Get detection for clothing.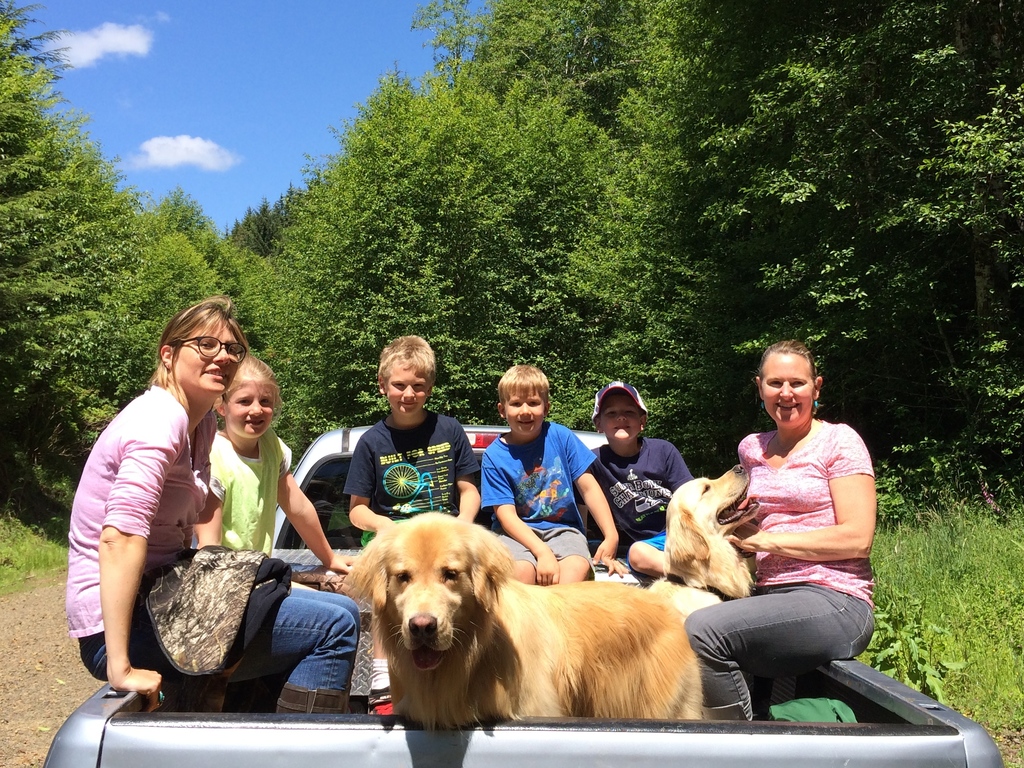
Detection: locate(586, 380, 651, 420).
